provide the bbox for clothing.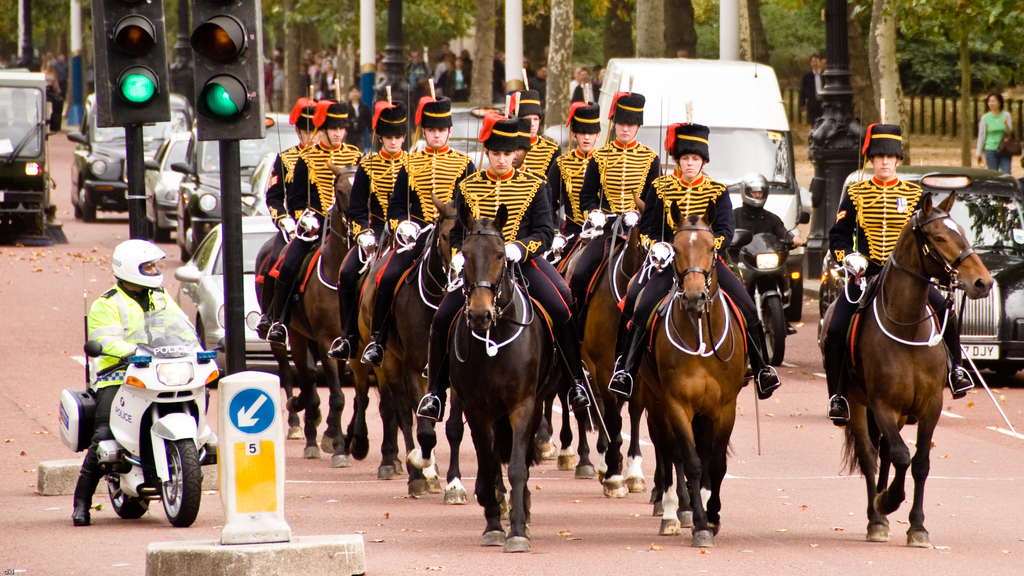
crop(250, 147, 312, 311).
